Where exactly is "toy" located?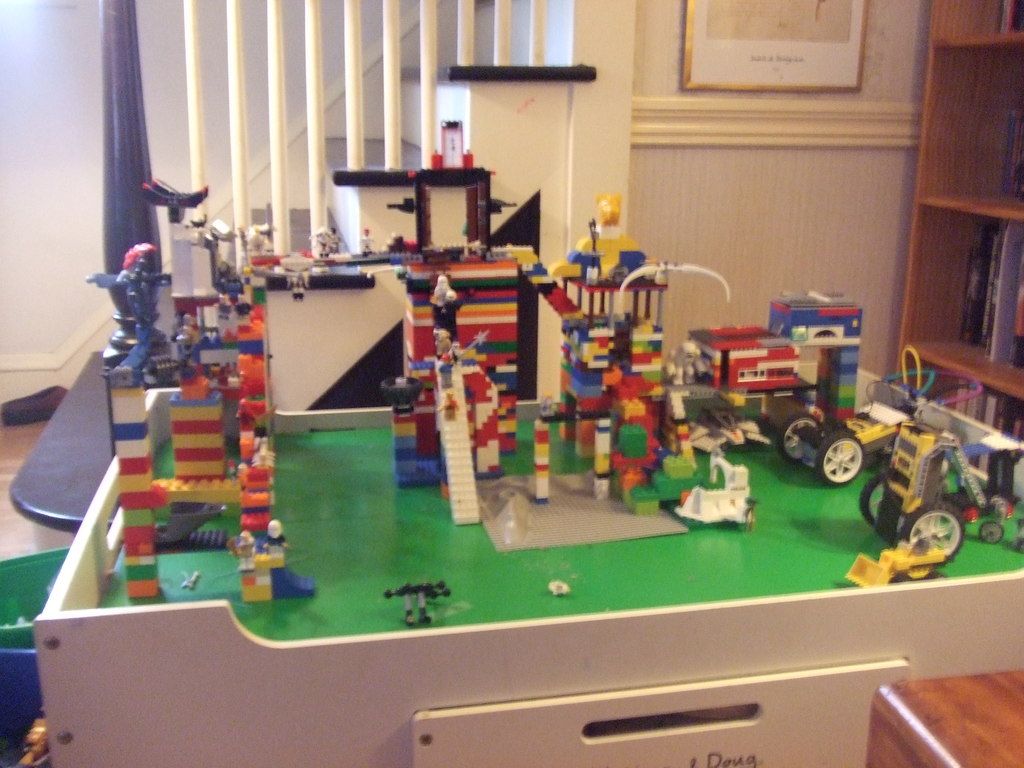
Its bounding box is l=344, t=116, r=549, b=483.
